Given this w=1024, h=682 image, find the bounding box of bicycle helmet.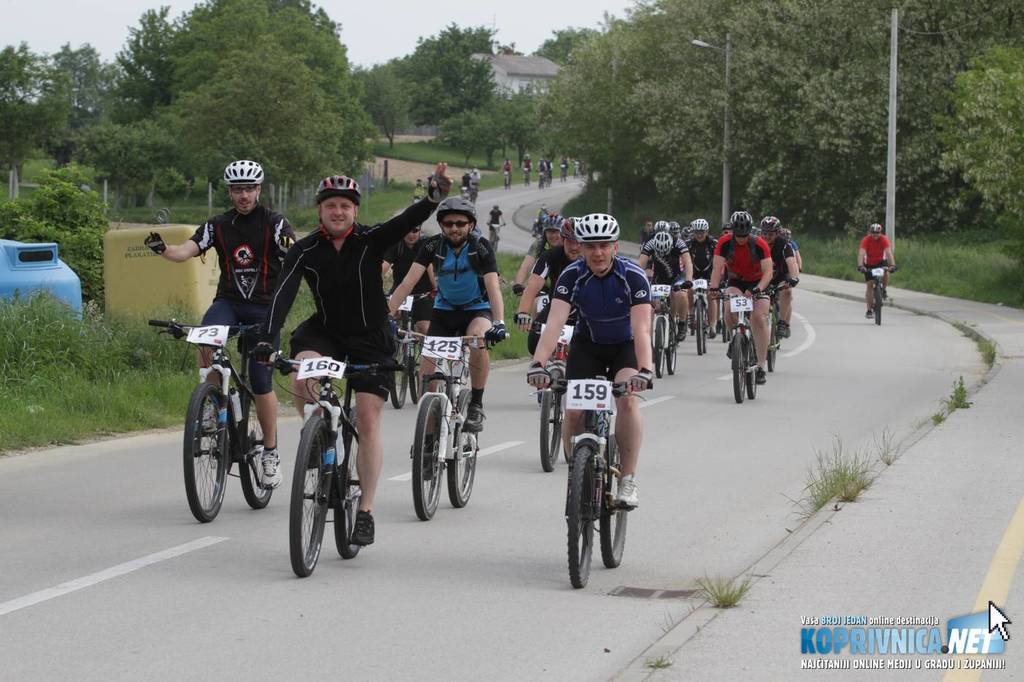
BBox(315, 171, 358, 204).
